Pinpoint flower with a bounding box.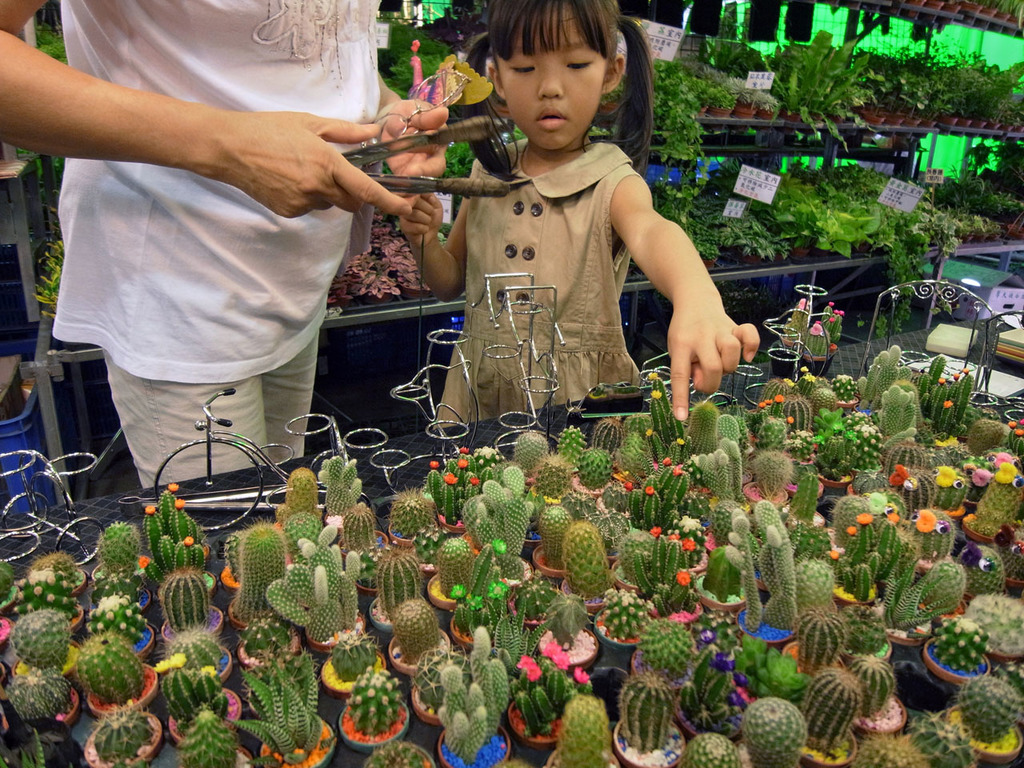
l=1006, t=418, r=1014, b=426.
